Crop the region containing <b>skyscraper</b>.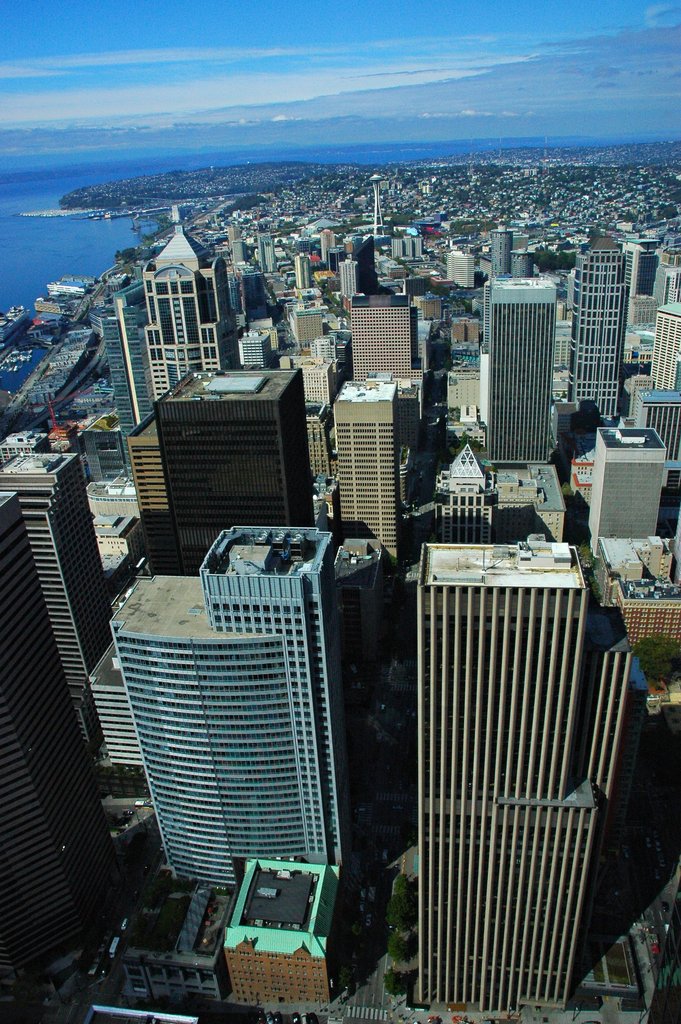
Crop region: {"left": 589, "top": 537, "right": 680, "bottom": 675}.
